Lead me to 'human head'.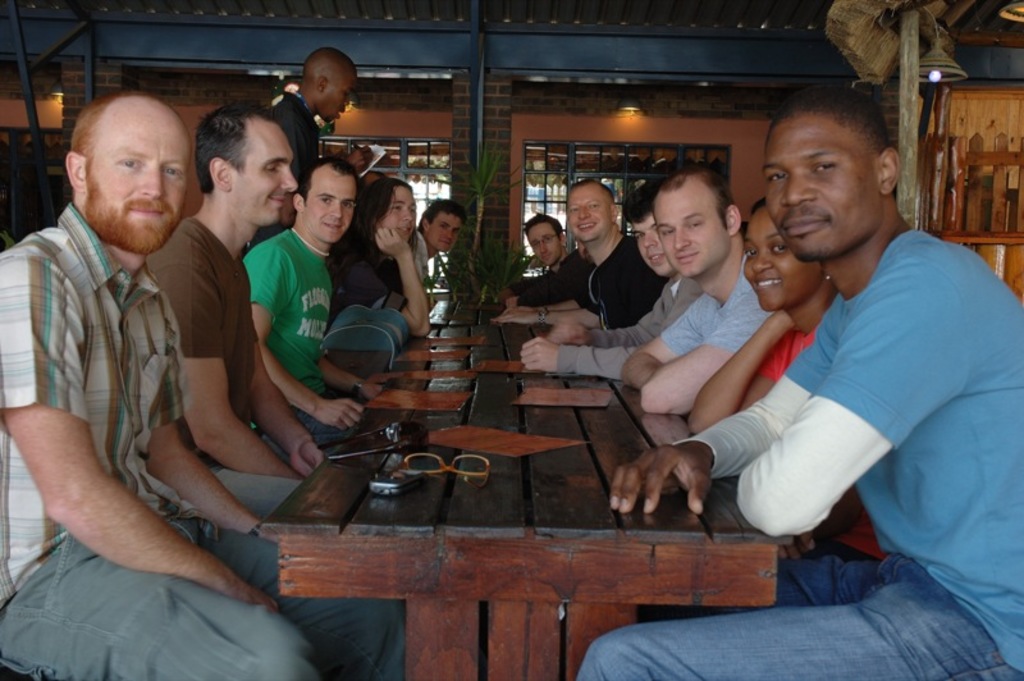
Lead to {"left": 563, "top": 180, "right": 618, "bottom": 246}.
